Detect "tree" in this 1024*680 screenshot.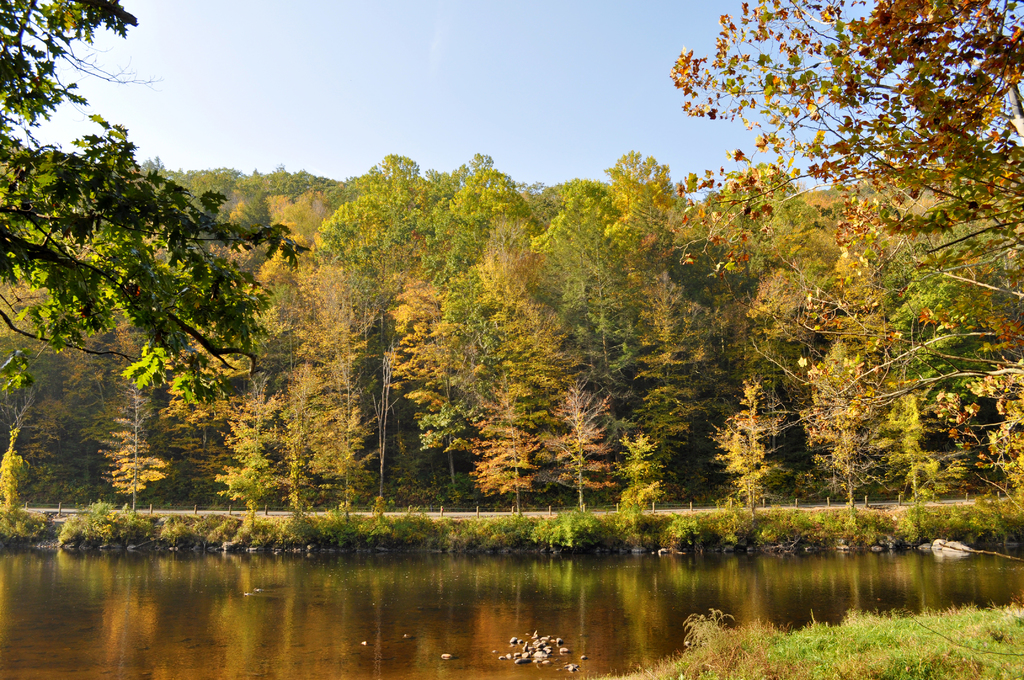
Detection: 472 382 540 515.
